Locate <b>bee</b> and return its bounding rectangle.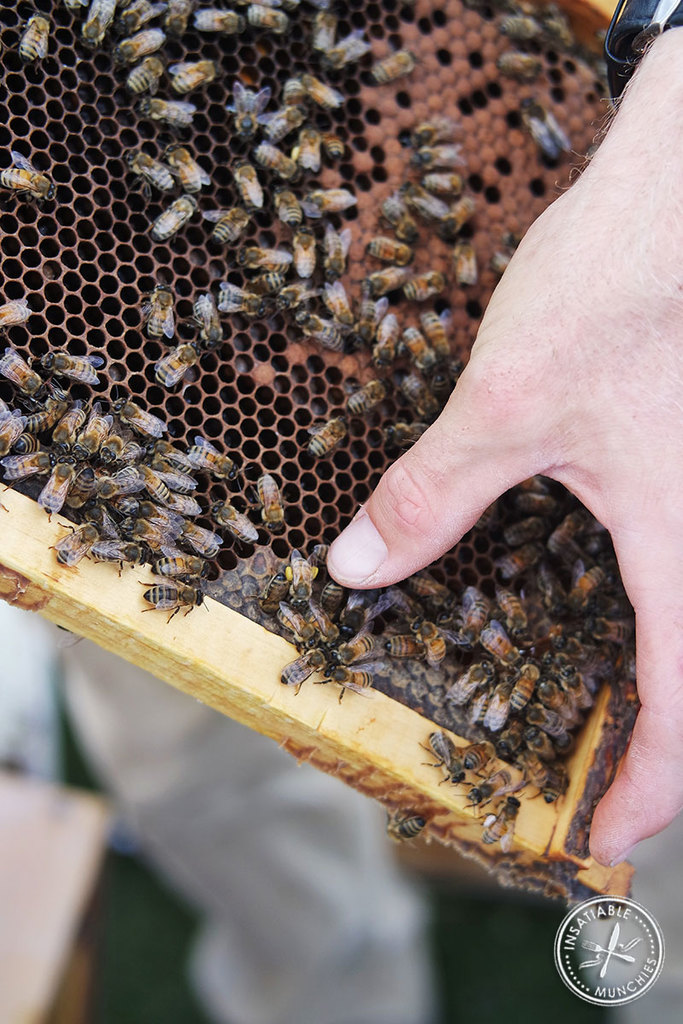
l=0, t=301, r=33, b=343.
